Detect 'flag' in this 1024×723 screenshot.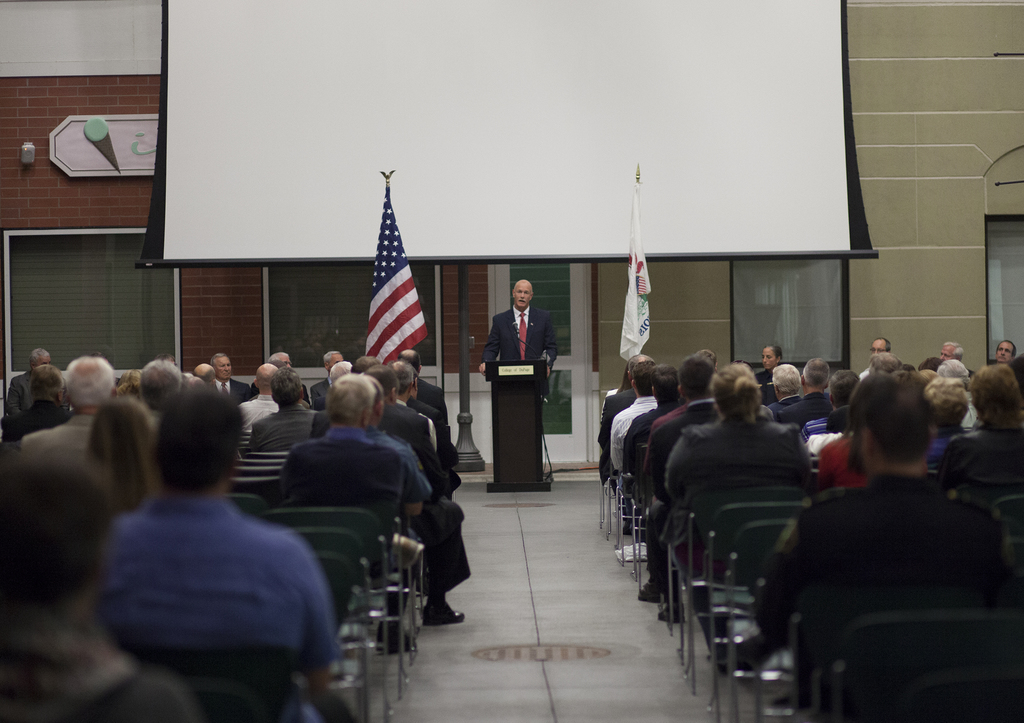
Detection: {"left": 369, "top": 181, "right": 435, "bottom": 371}.
